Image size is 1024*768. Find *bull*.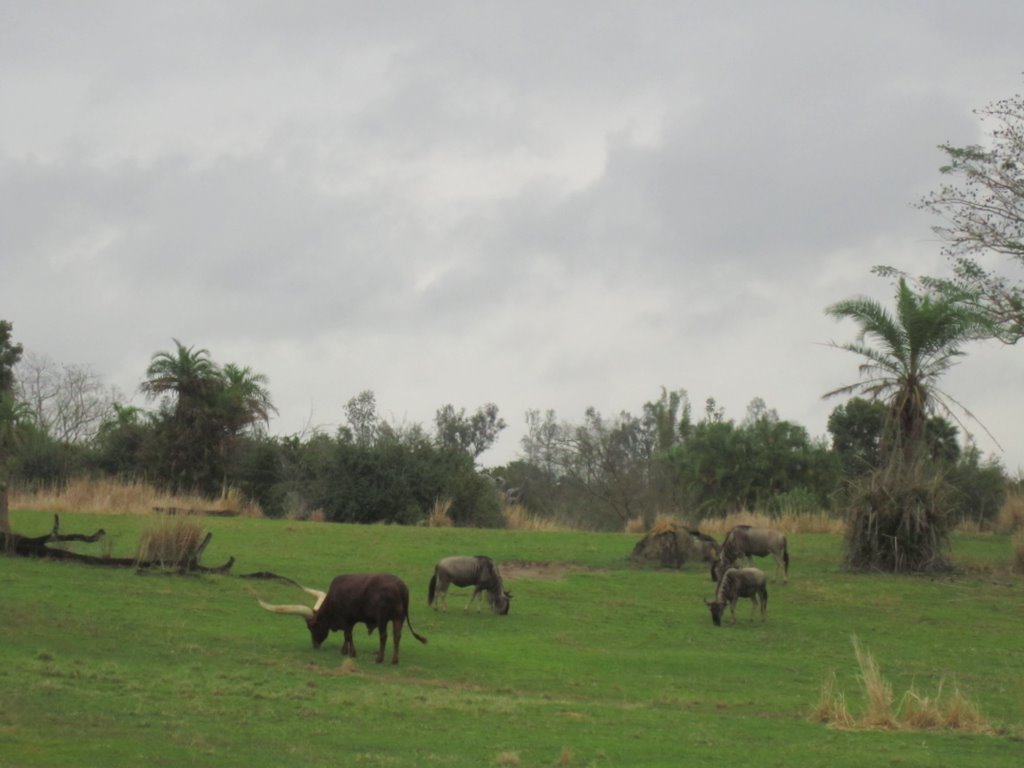
427/554/516/614.
